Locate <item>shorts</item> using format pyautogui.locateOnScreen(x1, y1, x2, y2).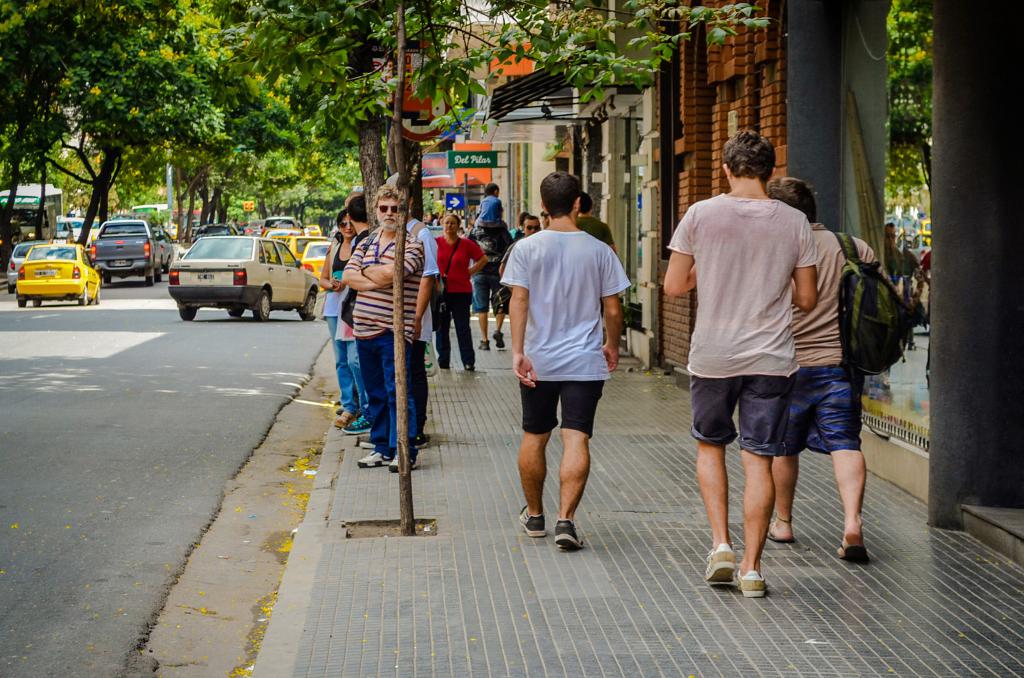
pyautogui.locateOnScreen(692, 390, 817, 449).
